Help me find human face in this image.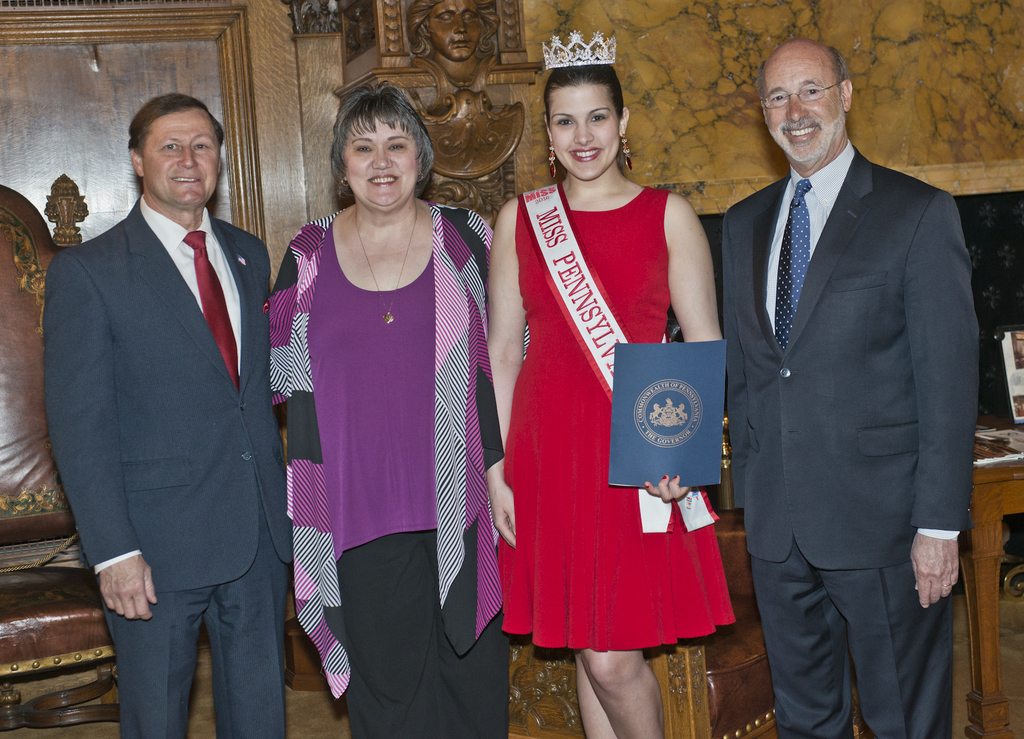
Found it: 140/104/224/211.
